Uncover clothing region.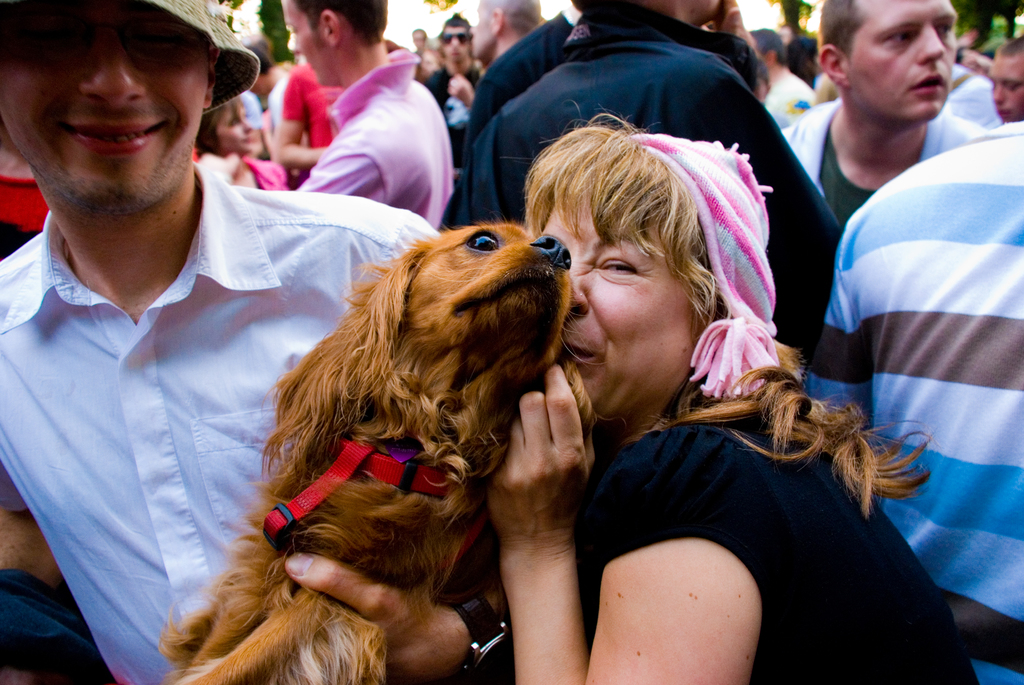
Uncovered: [left=267, top=74, right=287, bottom=121].
